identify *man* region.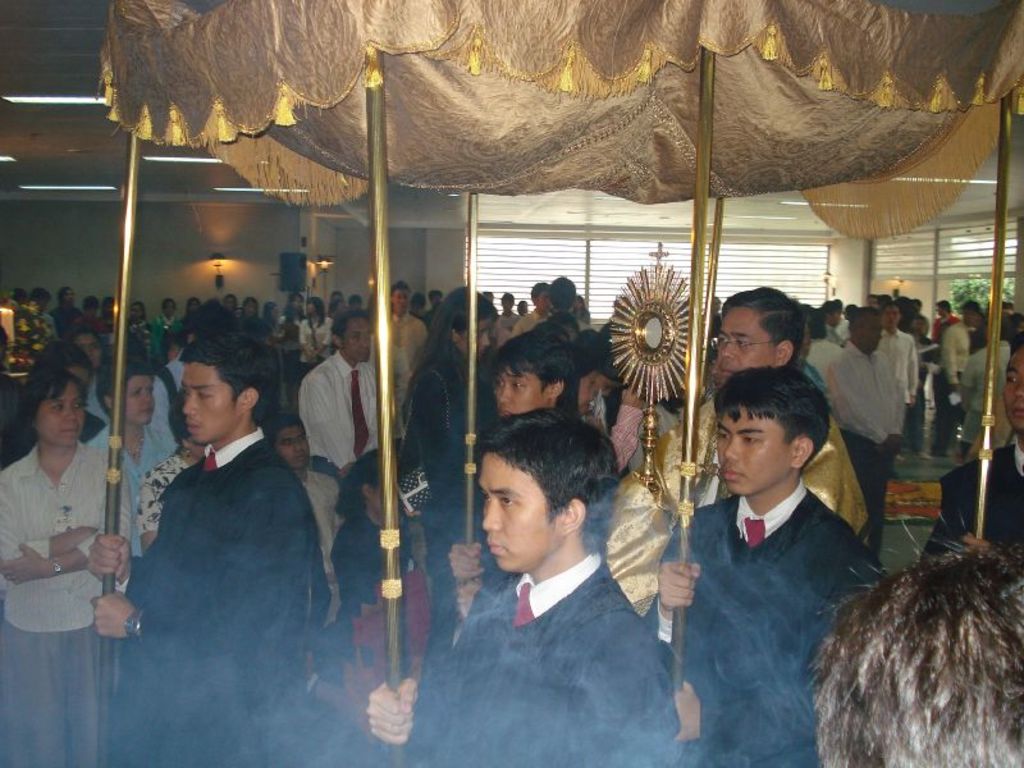
Region: (left=649, top=291, right=870, bottom=544).
